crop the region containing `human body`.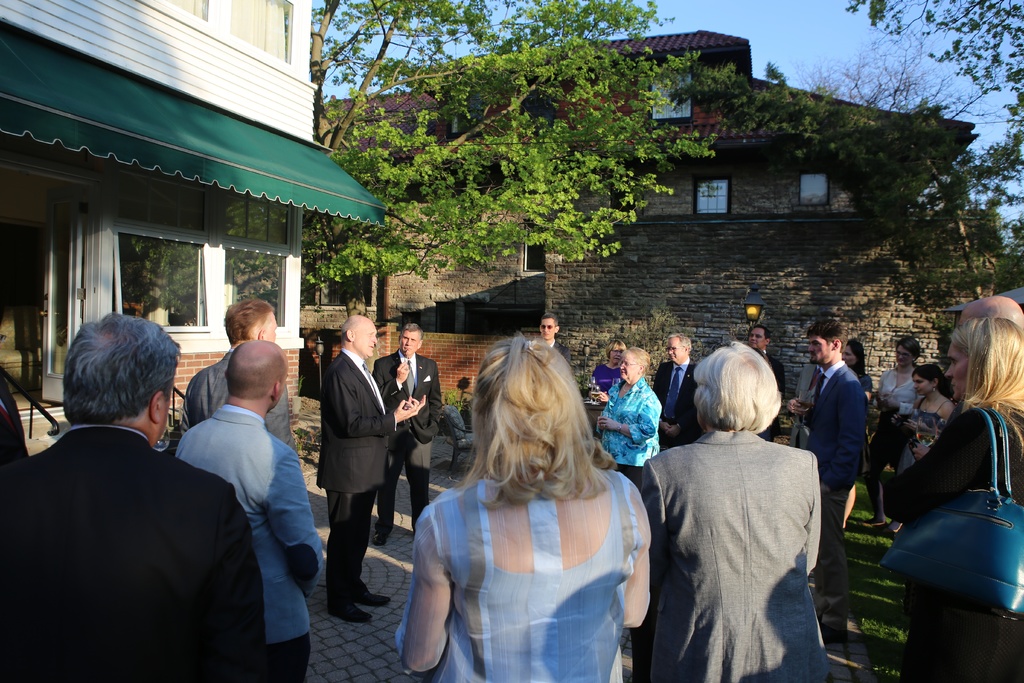
Crop region: {"left": 377, "top": 354, "right": 452, "bottom": 547}.
